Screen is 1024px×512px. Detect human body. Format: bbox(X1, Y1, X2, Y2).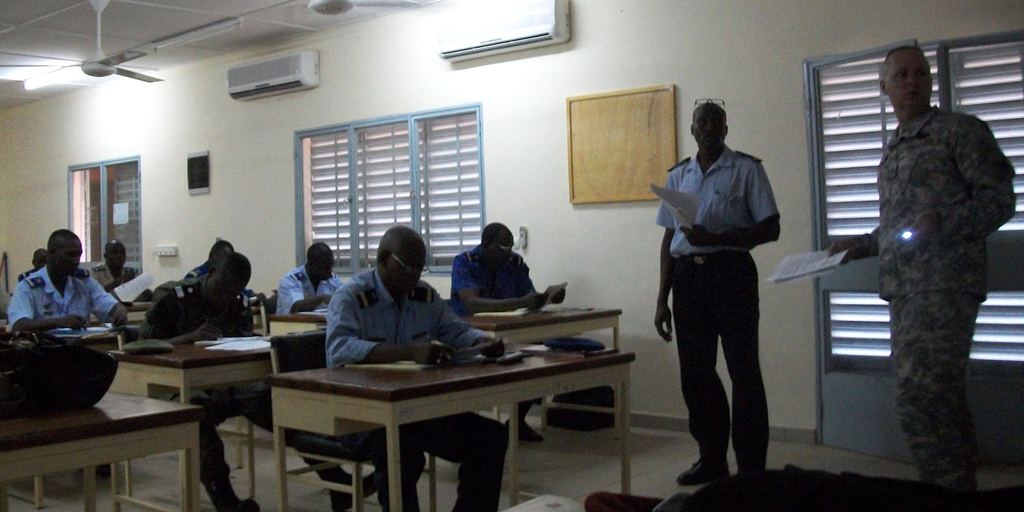
bbox(141, 285, 379, 511).
